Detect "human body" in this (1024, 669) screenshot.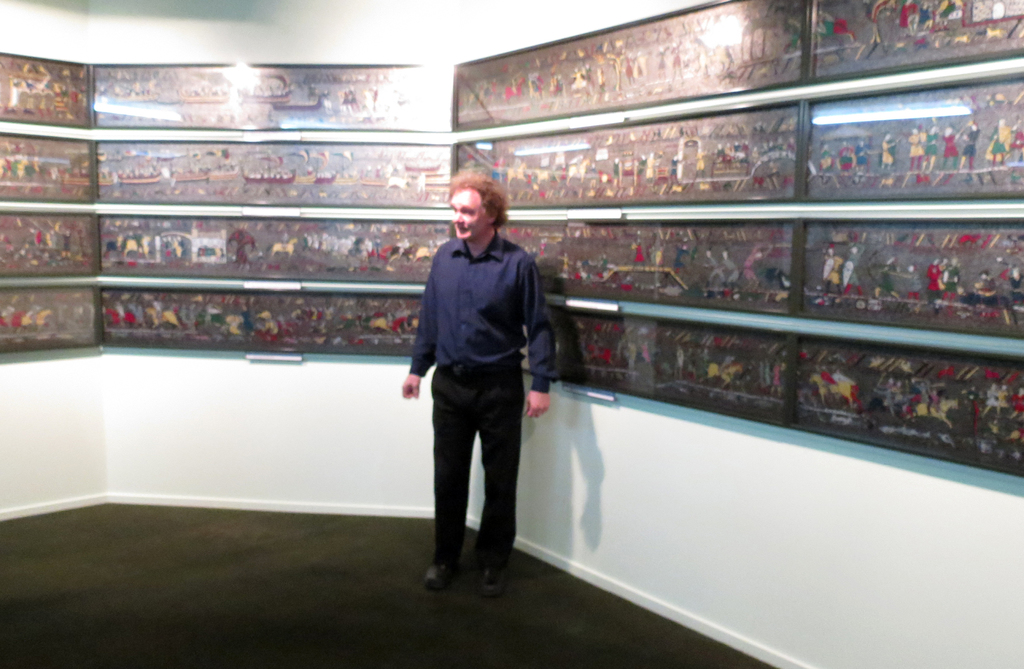
Detection: region(394, 165, 552, 590).
